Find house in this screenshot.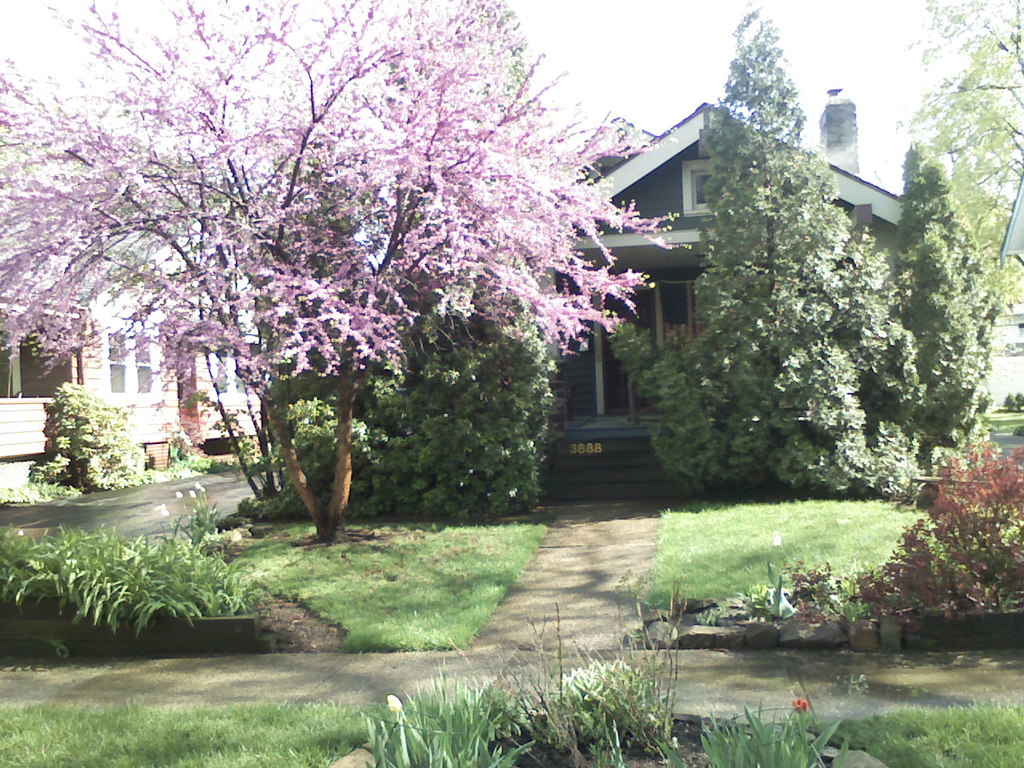
The bounding box for house is 0, 184, 267, 460.
